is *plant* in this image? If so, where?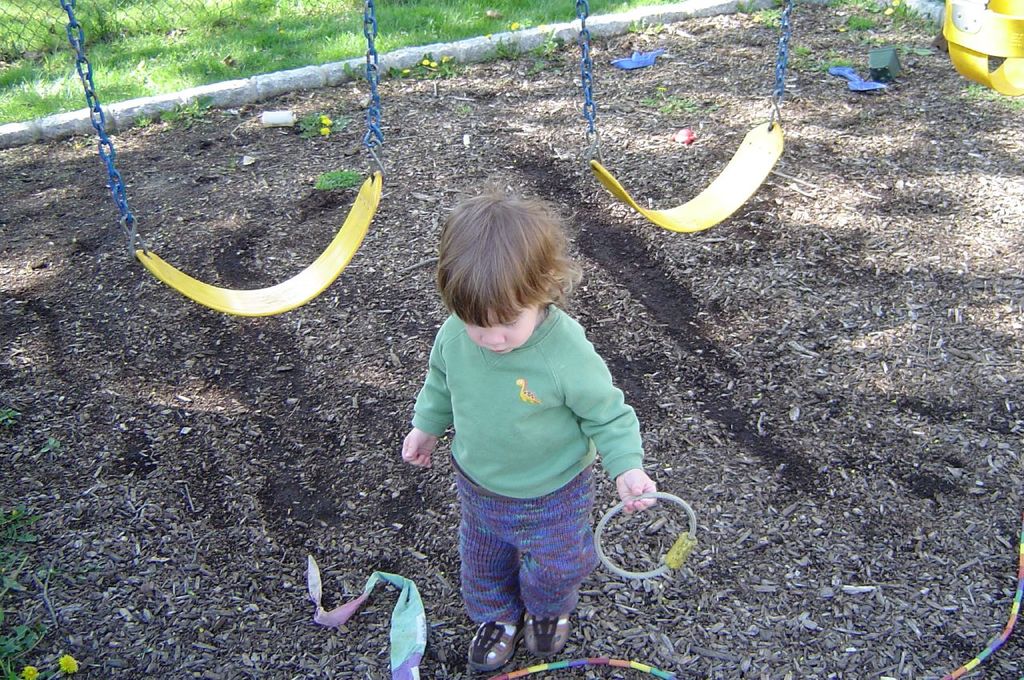
Yes, at box(0, 502, 96, 679).
